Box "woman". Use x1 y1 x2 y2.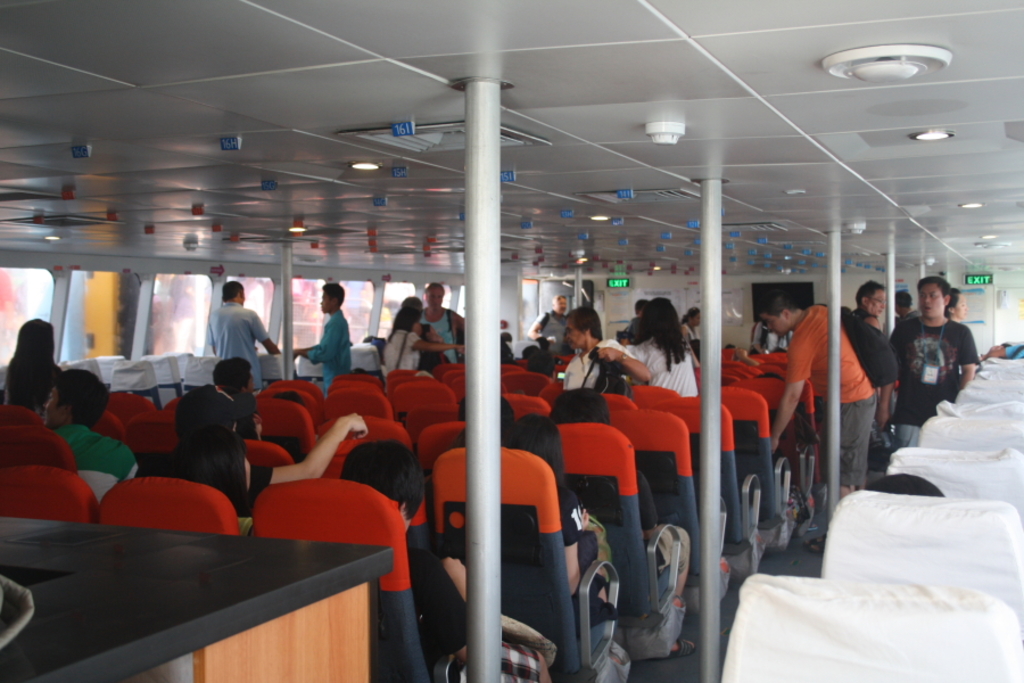
0 316 75 428.
